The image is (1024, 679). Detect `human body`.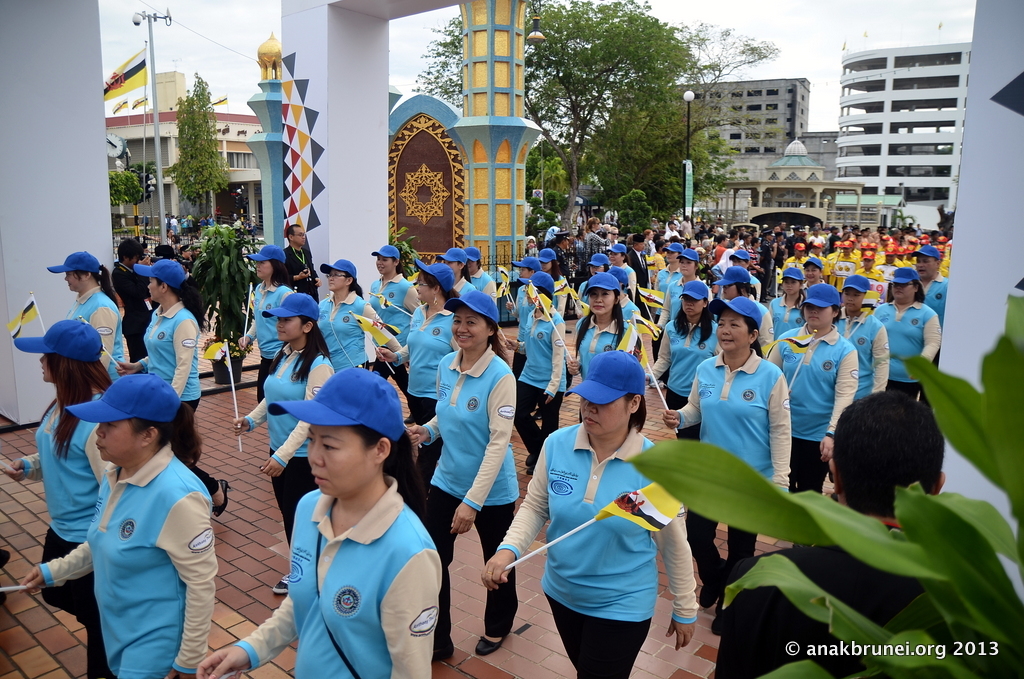
Detection: 315,292,390,366.
